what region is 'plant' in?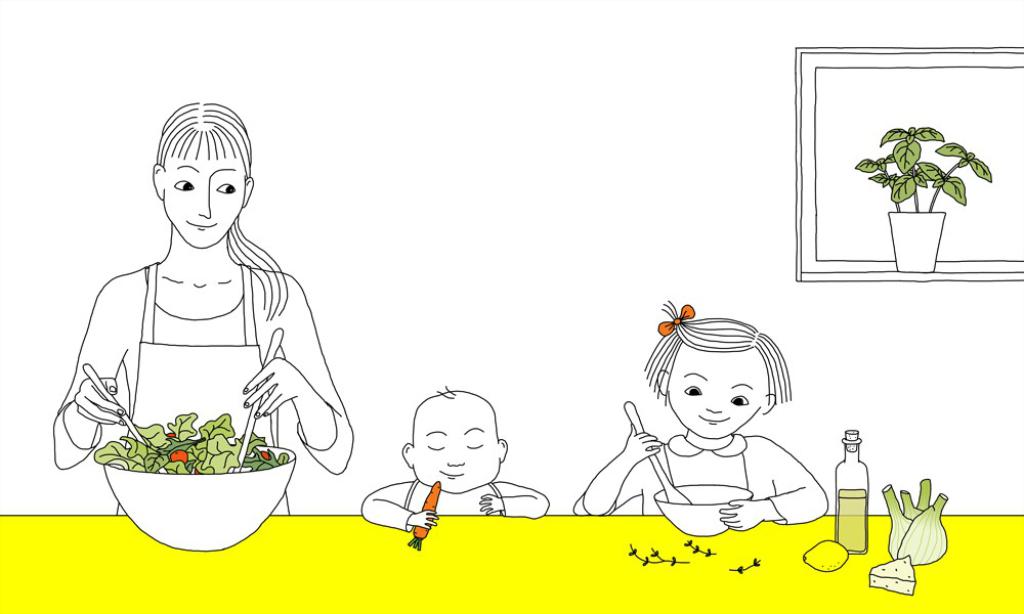
[856,125,991,213].
